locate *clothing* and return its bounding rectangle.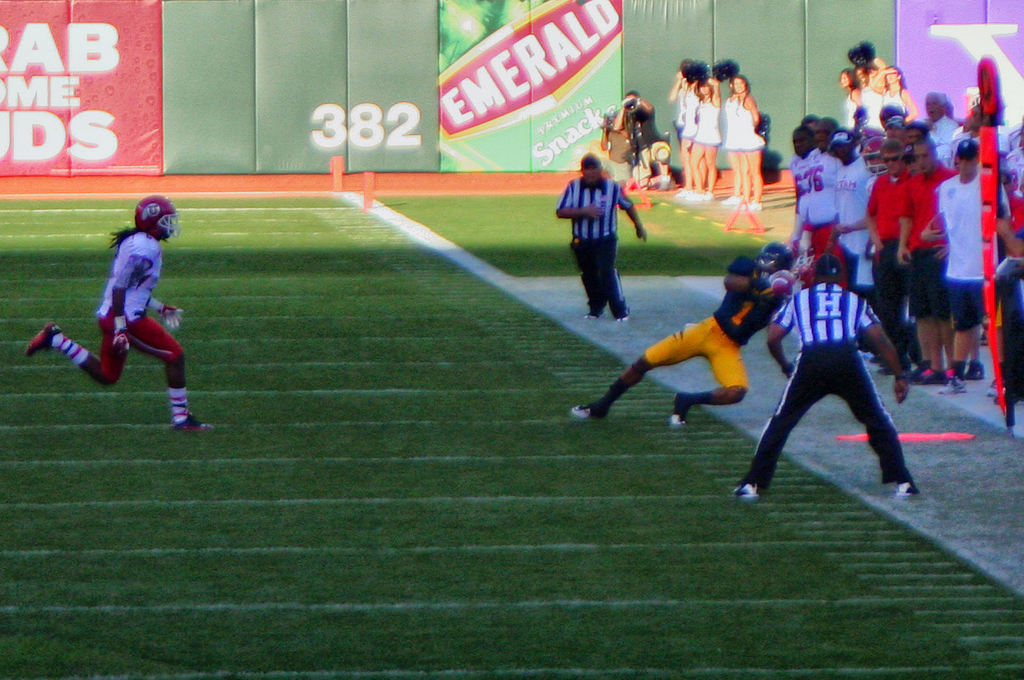
detection(759, 243, 919, 482).
